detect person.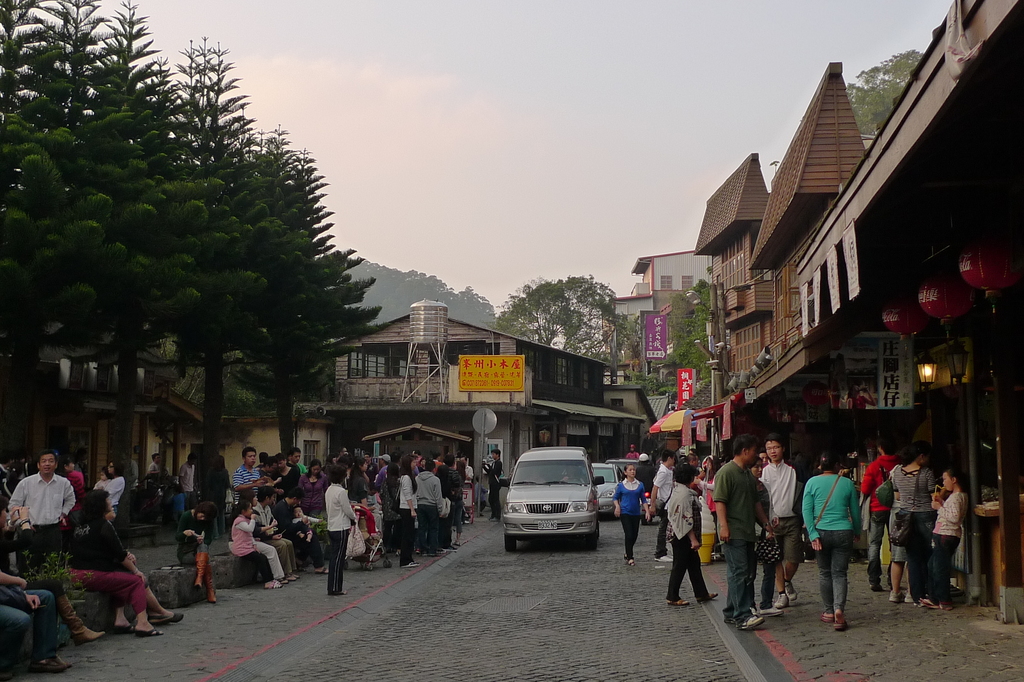
Detected at (x1=12, y1=455, x2=80, y2=559).
